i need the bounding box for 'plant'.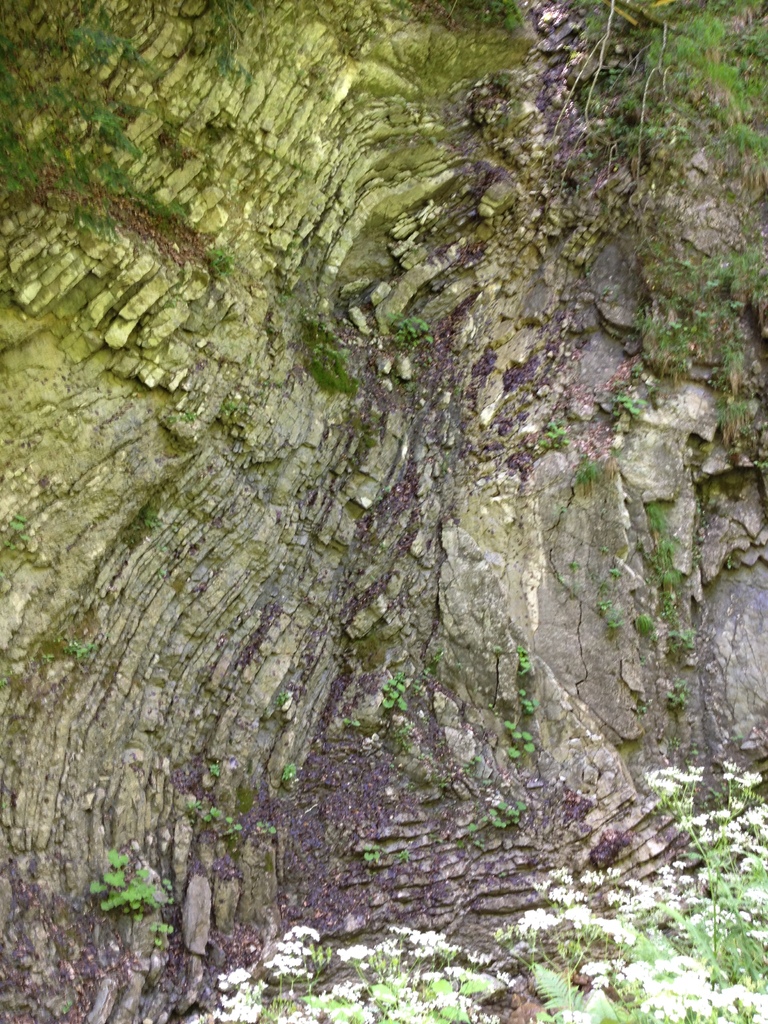
Here it is: BBox(634, 614, 659, 634).
